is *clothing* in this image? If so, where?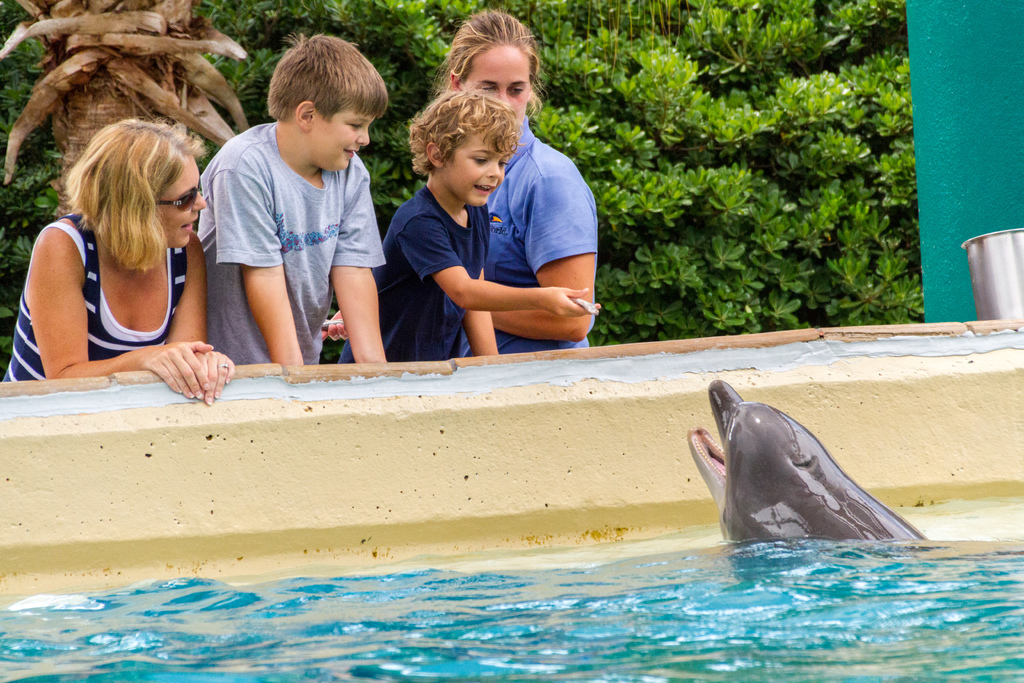
Yes, at 334:185:488:363.
